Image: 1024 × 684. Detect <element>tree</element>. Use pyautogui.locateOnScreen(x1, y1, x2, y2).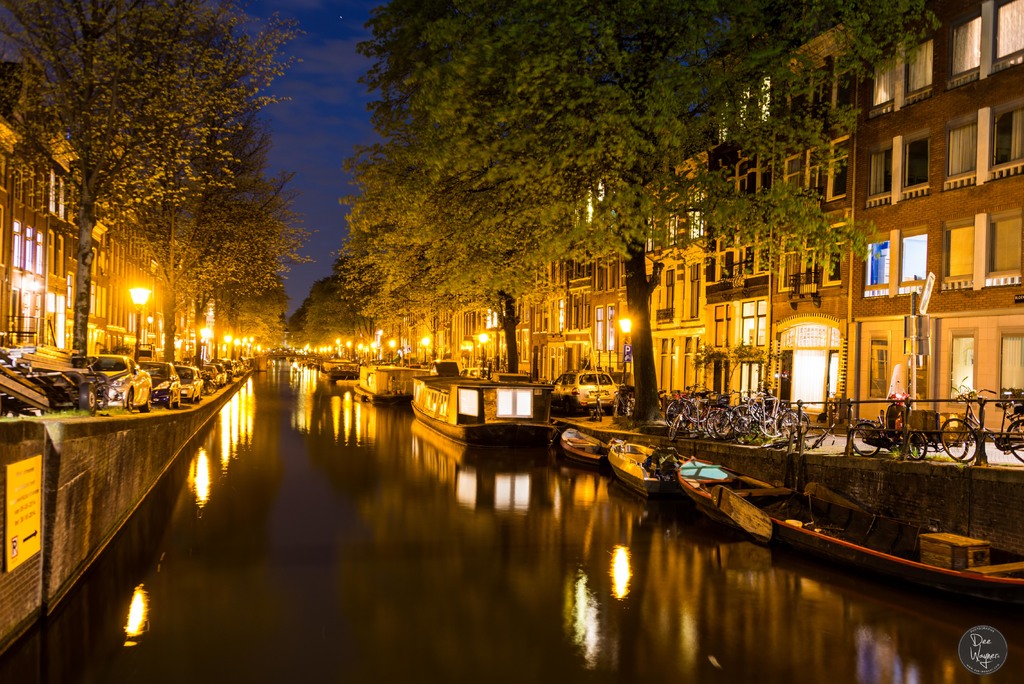
pyautogui.locateOnScreen(0, 0, 305, 361).
